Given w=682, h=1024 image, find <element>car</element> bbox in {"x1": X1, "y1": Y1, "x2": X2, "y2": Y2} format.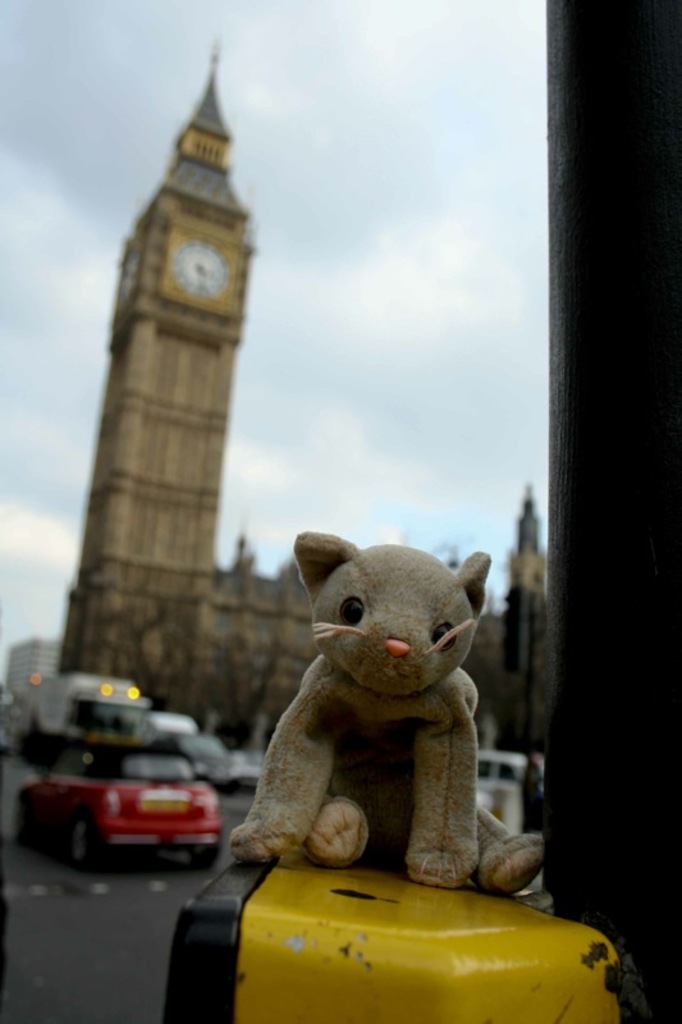
{"x1": 475, "y1": 751, "x2": 545, "y2": 787}.
